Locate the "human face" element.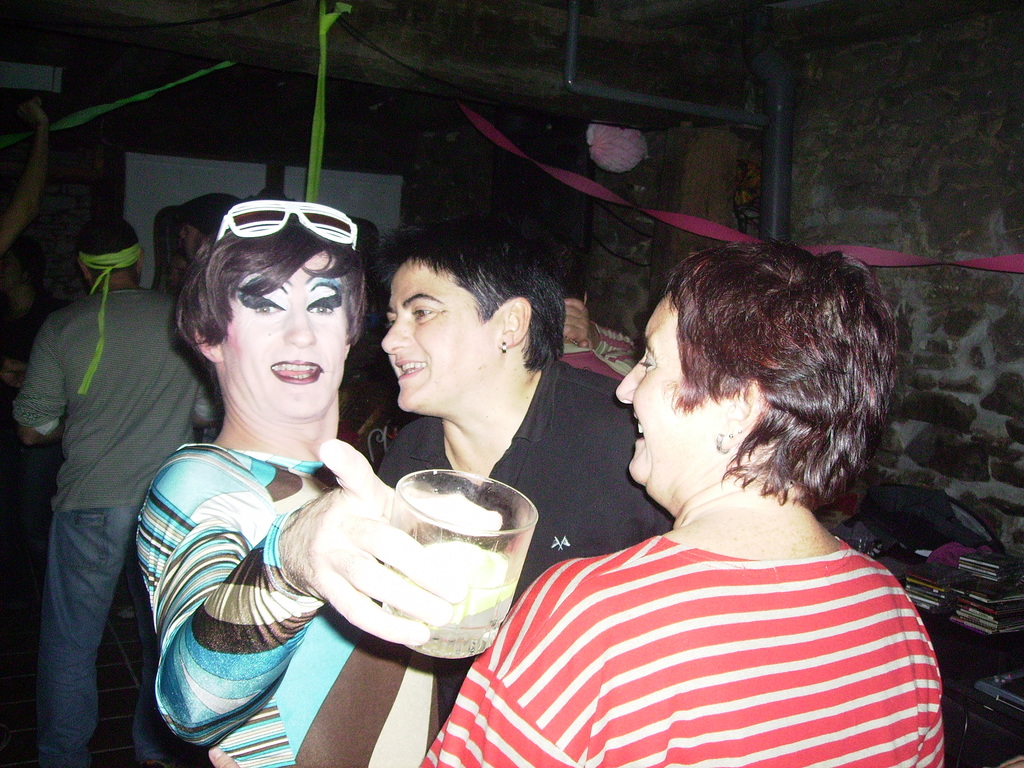
Element bbox: region(380, 259, 492, 413).
